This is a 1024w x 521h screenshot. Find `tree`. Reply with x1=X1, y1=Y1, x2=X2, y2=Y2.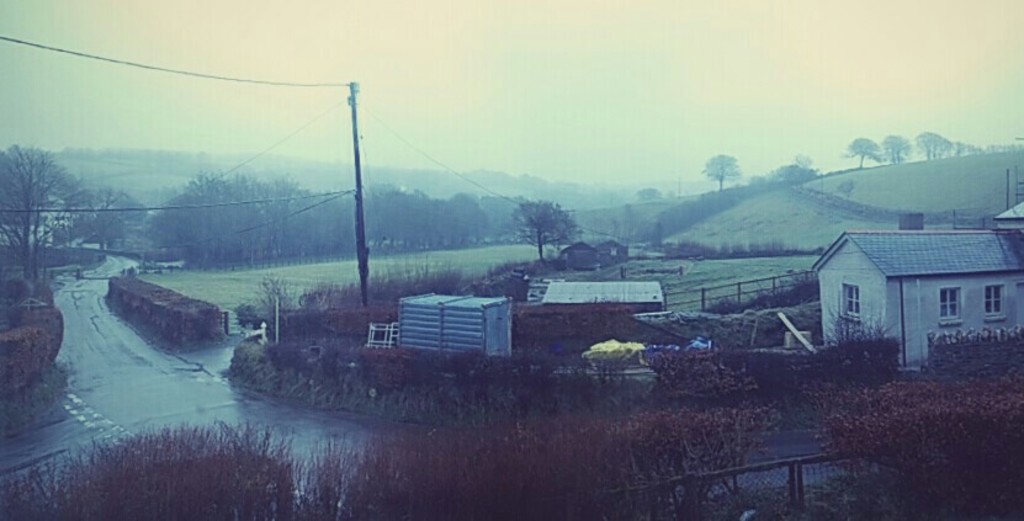
x1=513, y1=195, x2=573, y2=256.
